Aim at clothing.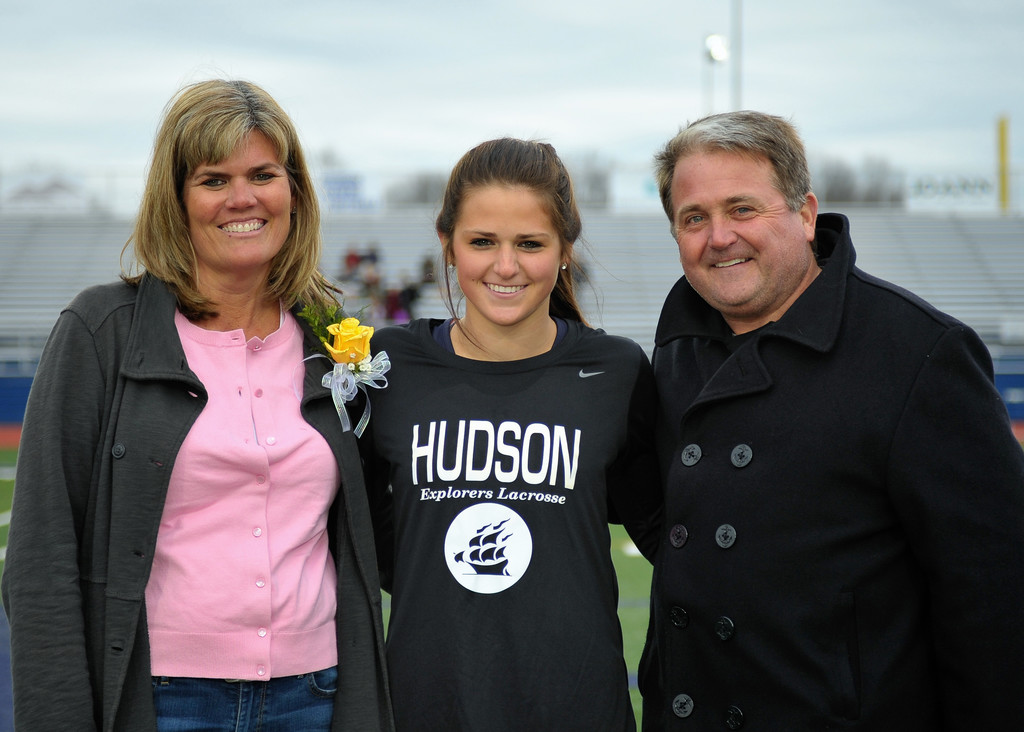
Aimed at region(608, 189, 1023, 731).
